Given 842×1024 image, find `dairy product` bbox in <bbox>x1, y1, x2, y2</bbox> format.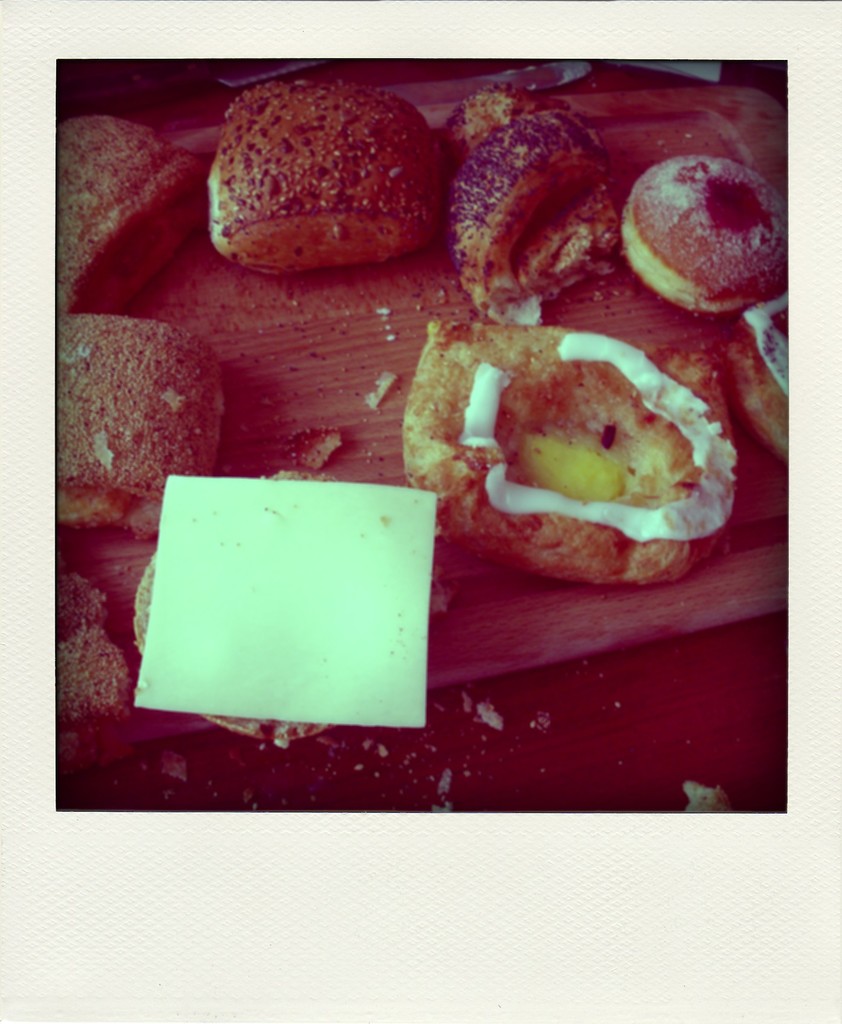
<bbox>126, 464, 444, 775</bbox>.
